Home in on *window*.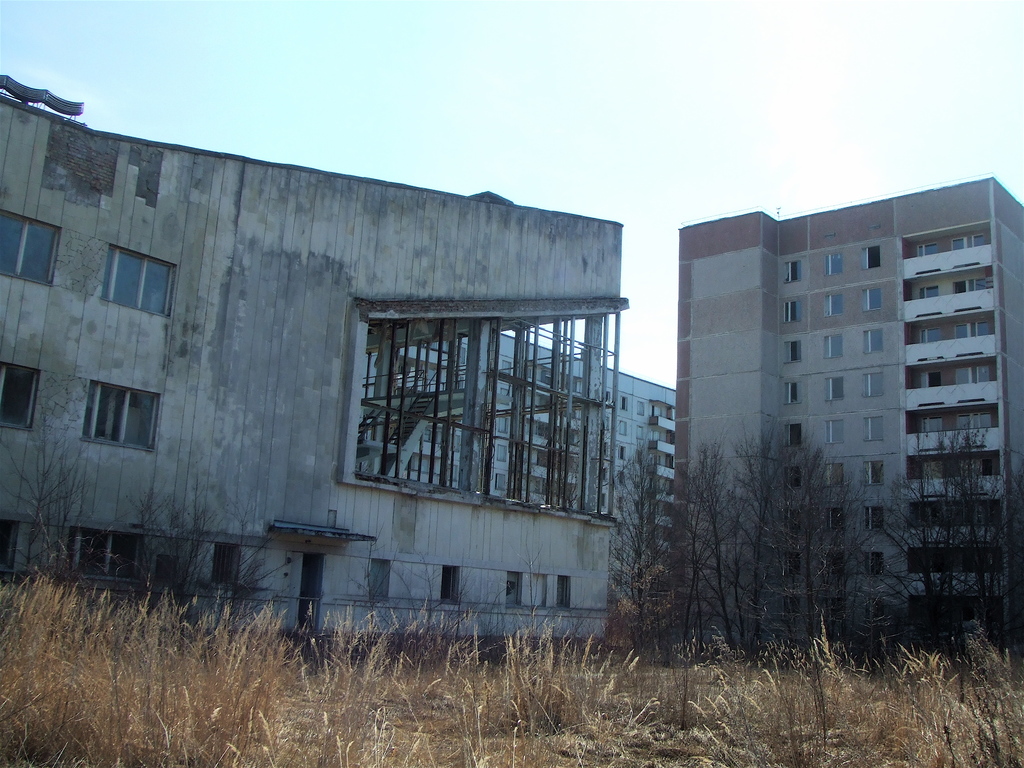
Homed in at (826, 374, 844, 399).
